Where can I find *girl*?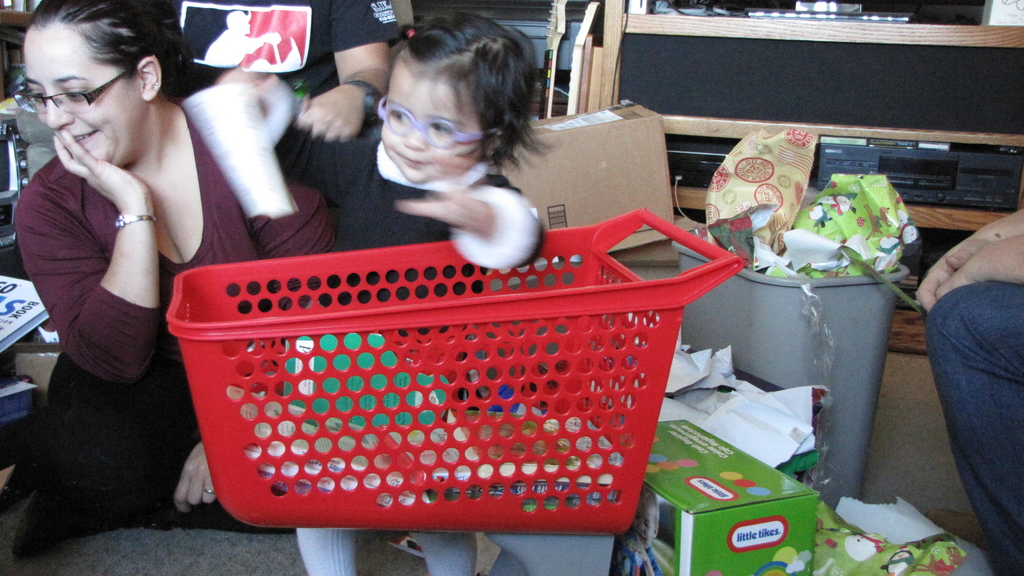
You can find it at box(220, 17, 536, 575).
